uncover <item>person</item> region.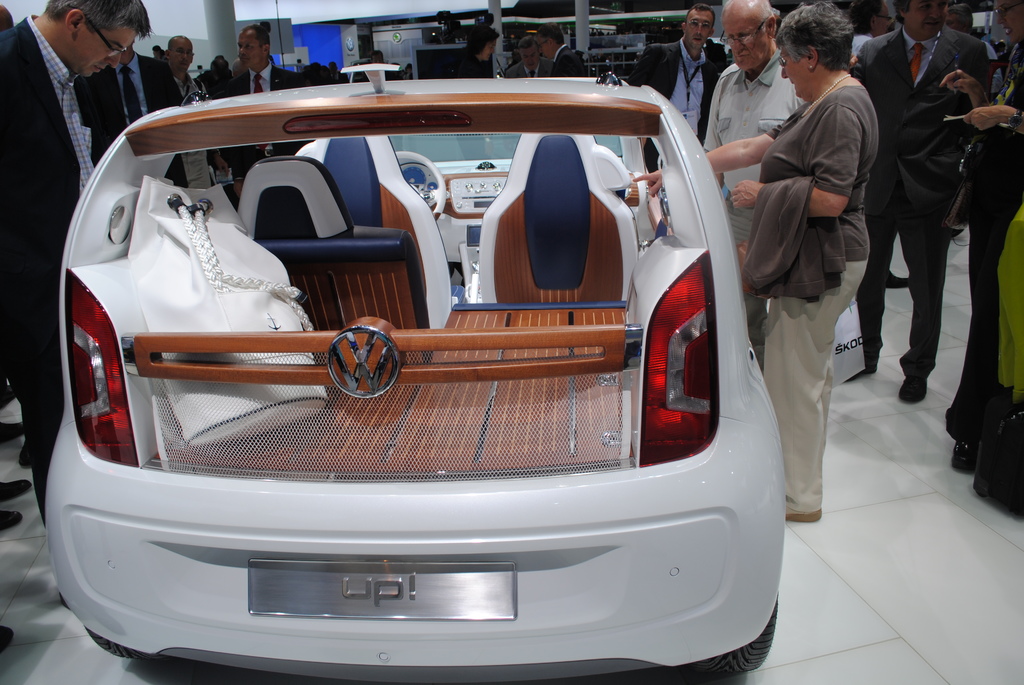
Uncovered: pyautogui.locateOnScreen(506, 33, 561, 83).
